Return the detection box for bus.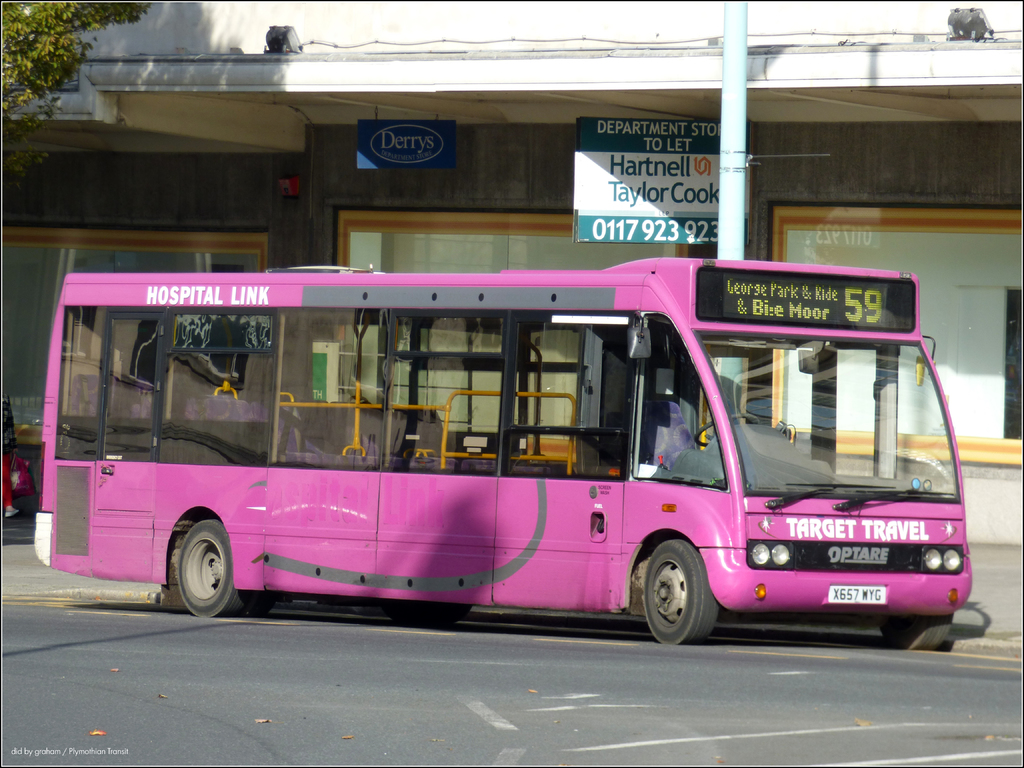
region(34, 254, 969, 645).
